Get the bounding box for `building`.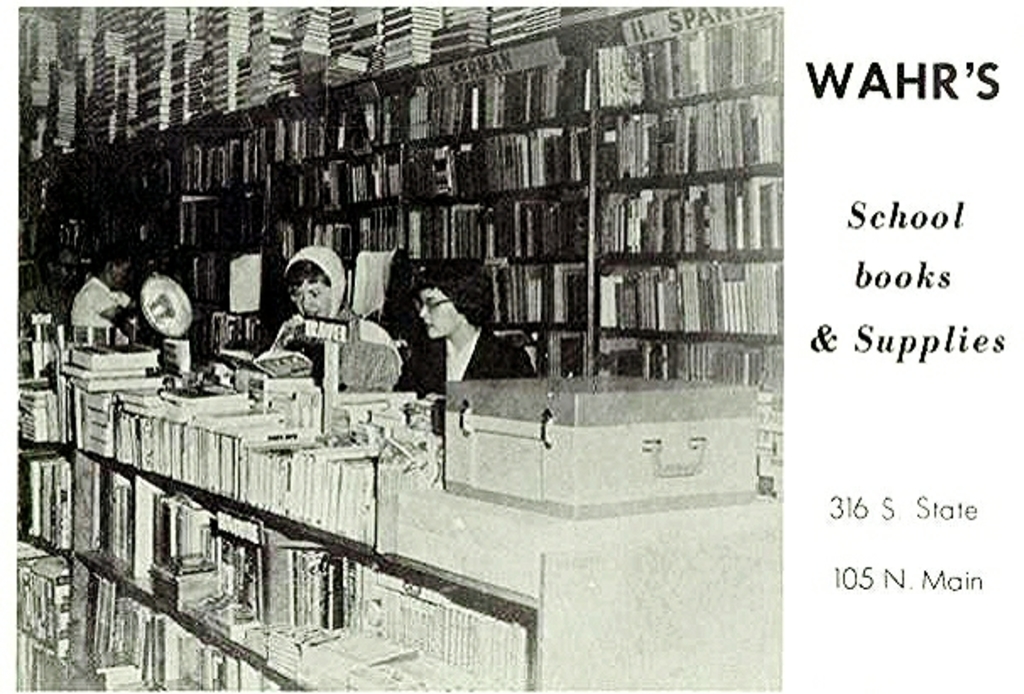
crop(15, 5, 787, 692).
